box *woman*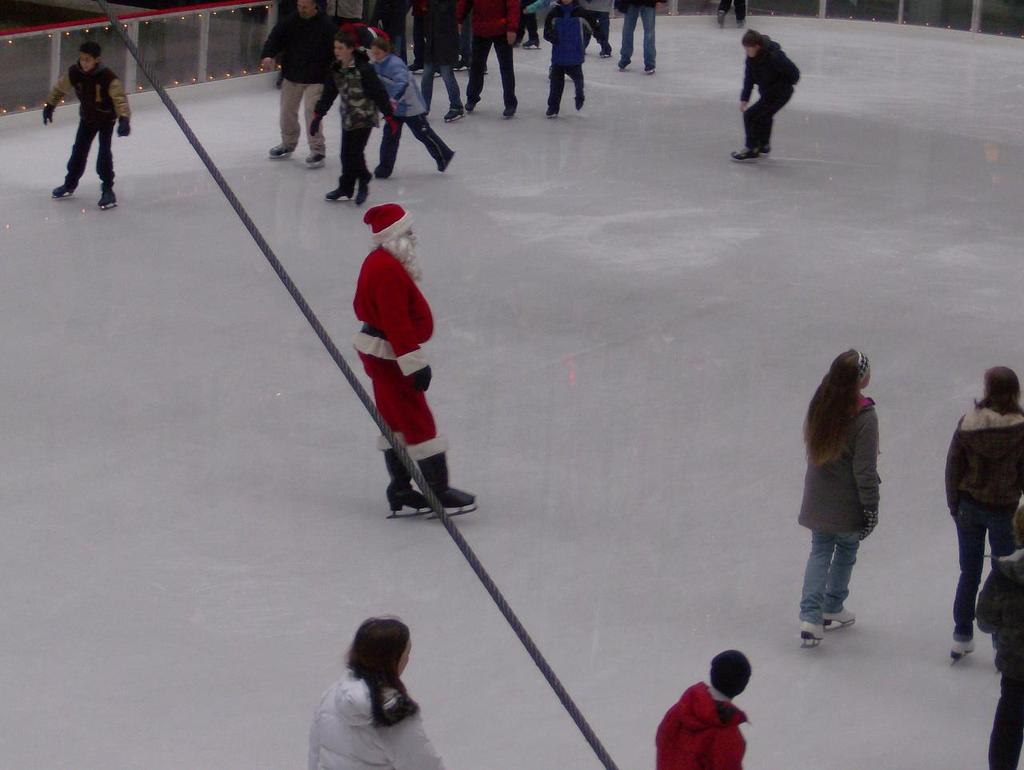
<box>947,367,1023,663</box>
